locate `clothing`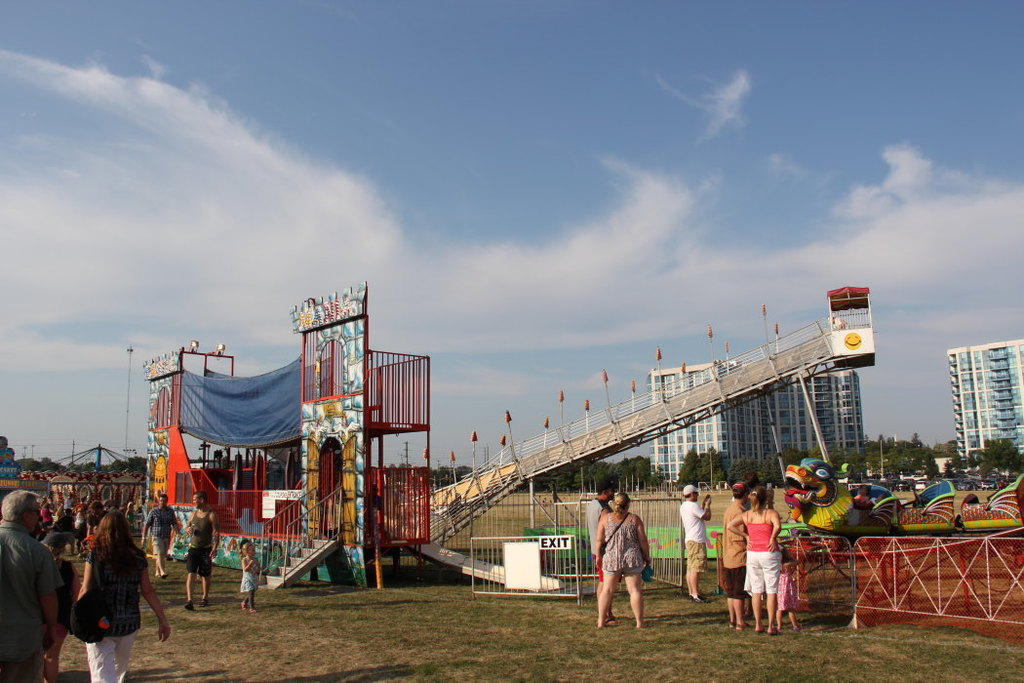
box(0, 525, 58, 682)
